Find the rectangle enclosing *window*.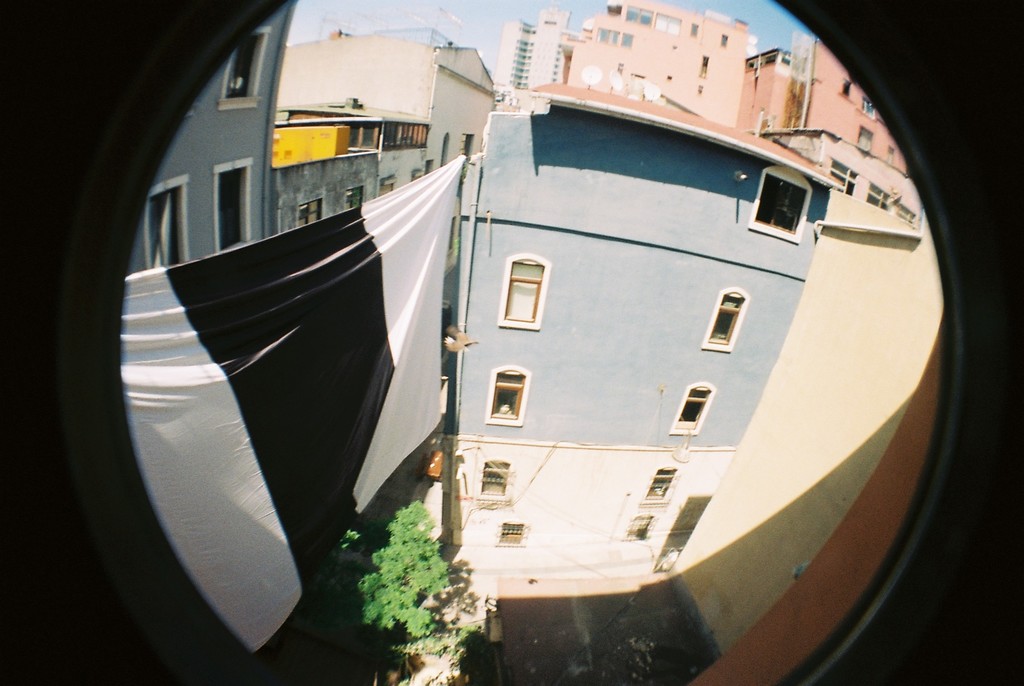
[left=883, top=142, right=893, bottom=165].
